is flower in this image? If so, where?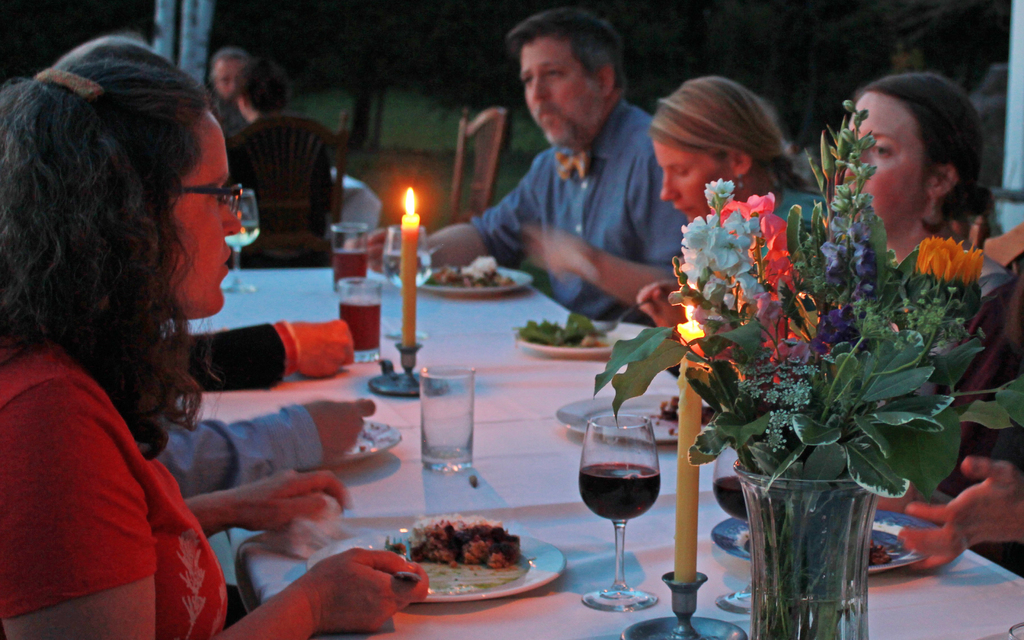
Yes, at region(720, 188, 799, 298).
